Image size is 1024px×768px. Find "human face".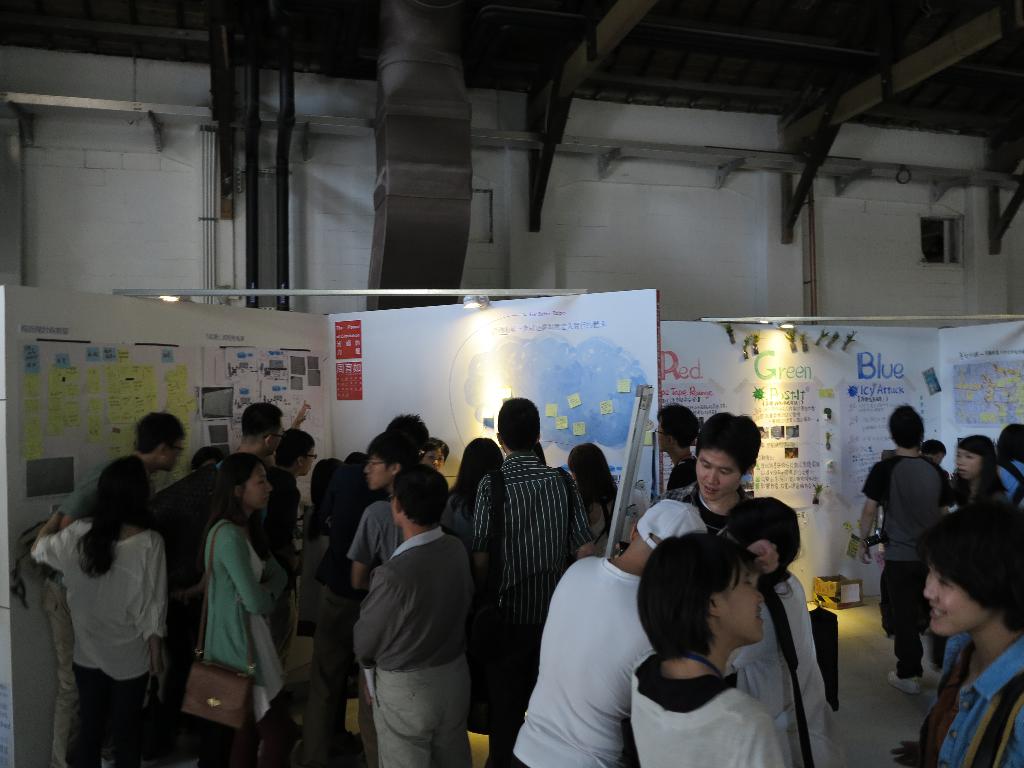
locate(391, 497, 399, 527).
